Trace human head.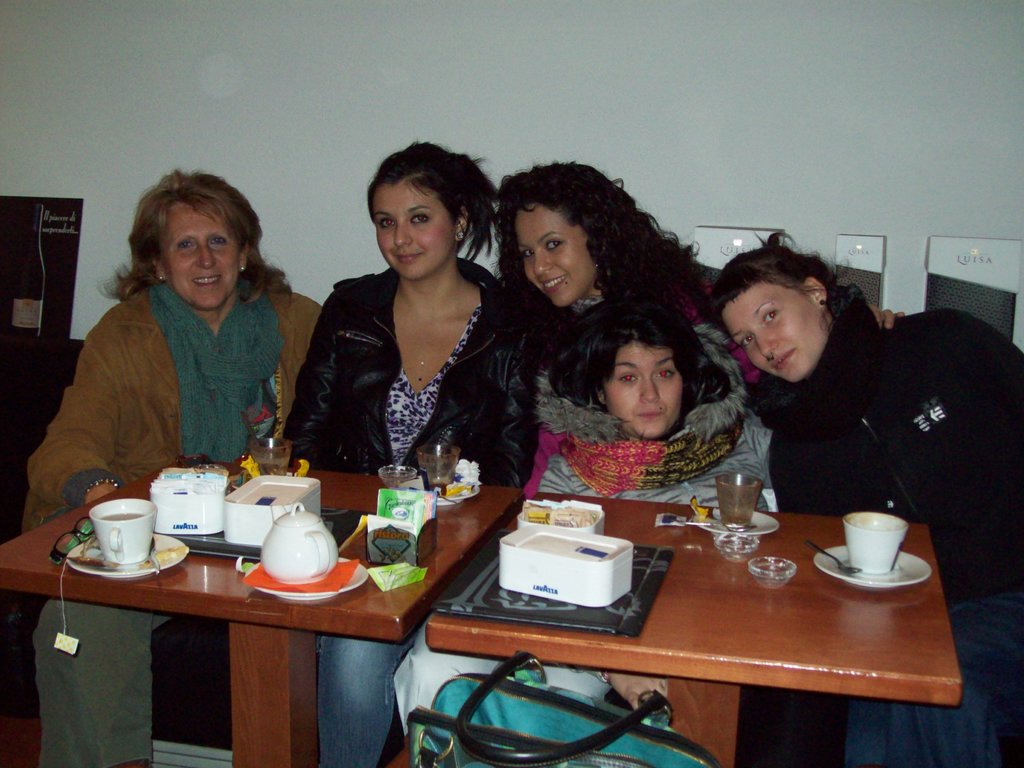
Traced to bbox=(711, 248, 845, 383).
